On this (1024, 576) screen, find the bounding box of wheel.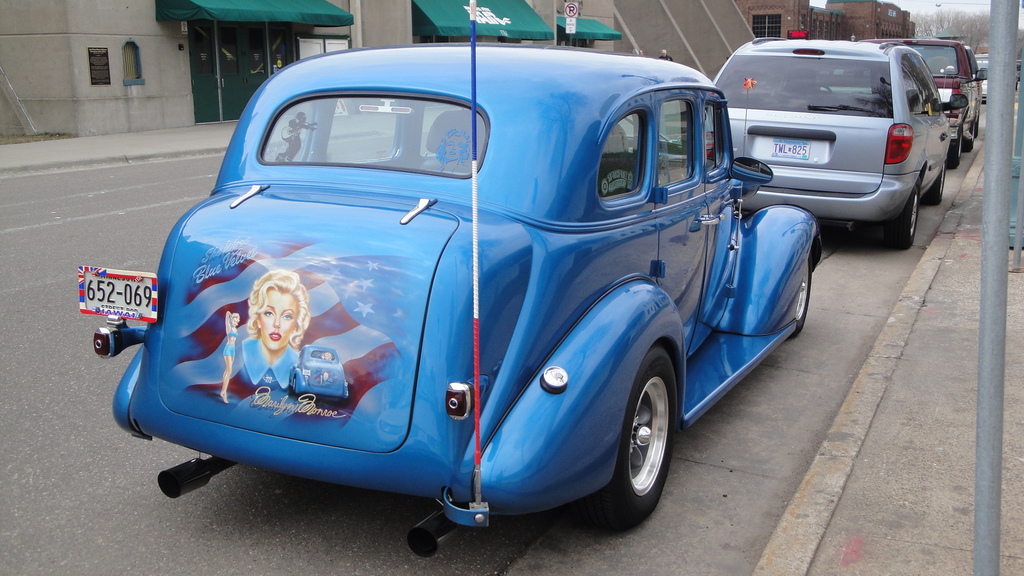
Bounding box: BBox(925, 164, 947, 205).
